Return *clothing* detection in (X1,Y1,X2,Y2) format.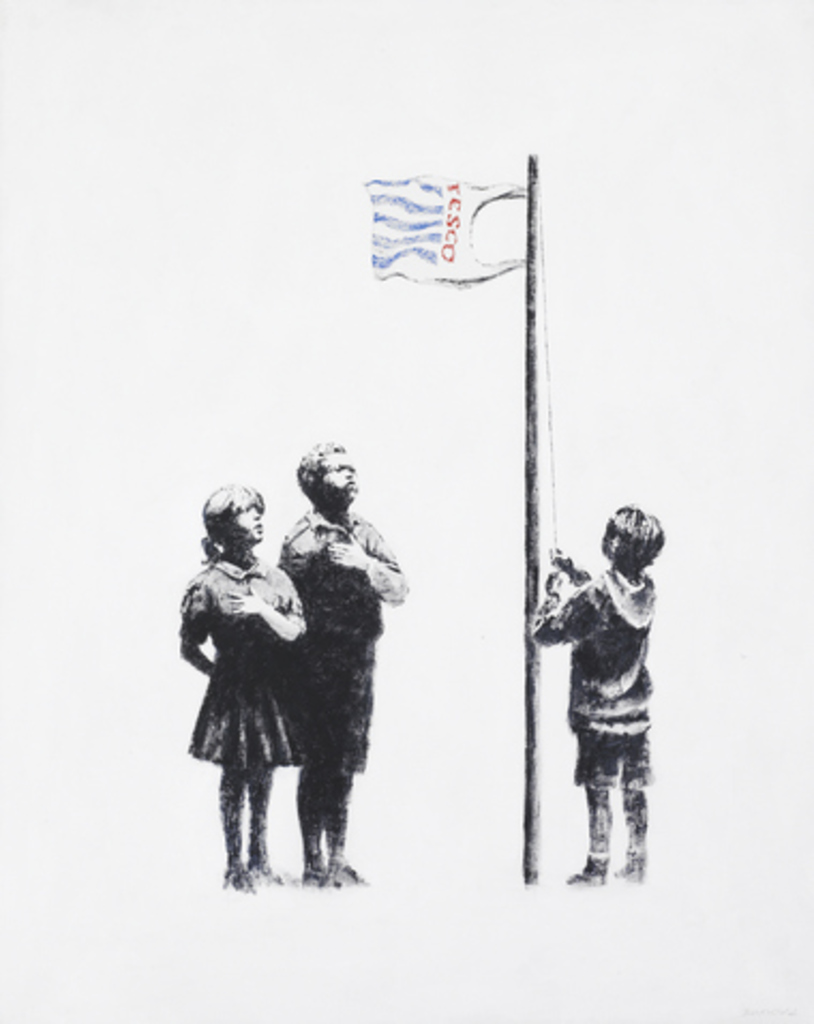
(540,566,666,793).
